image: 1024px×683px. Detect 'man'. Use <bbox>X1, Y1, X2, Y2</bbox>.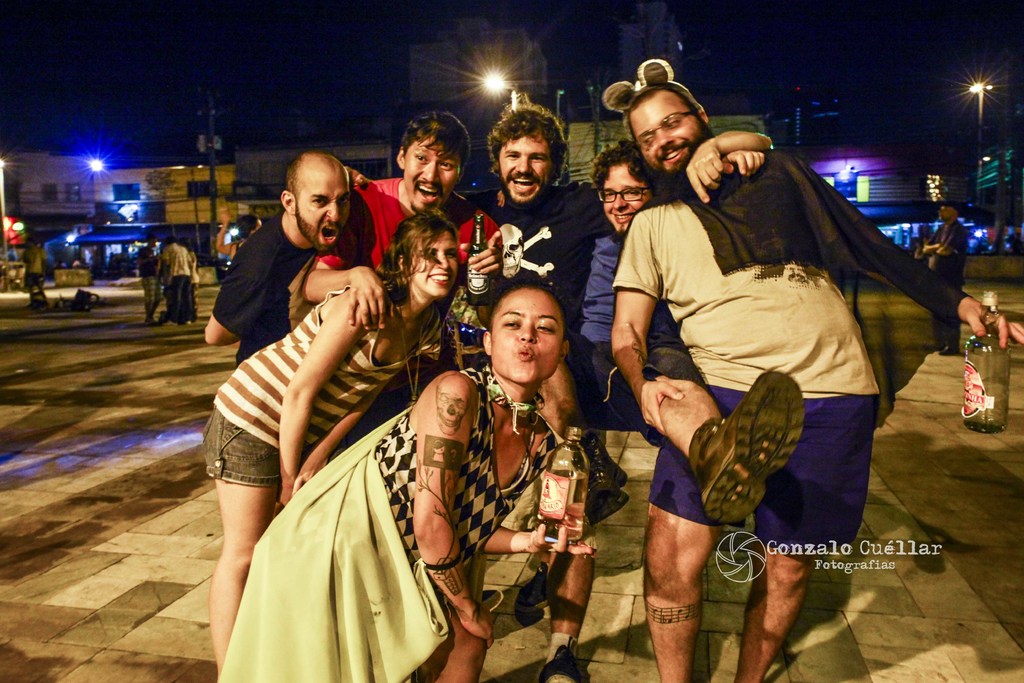
<bbox>204, 147, 351, 366</bbox>.
